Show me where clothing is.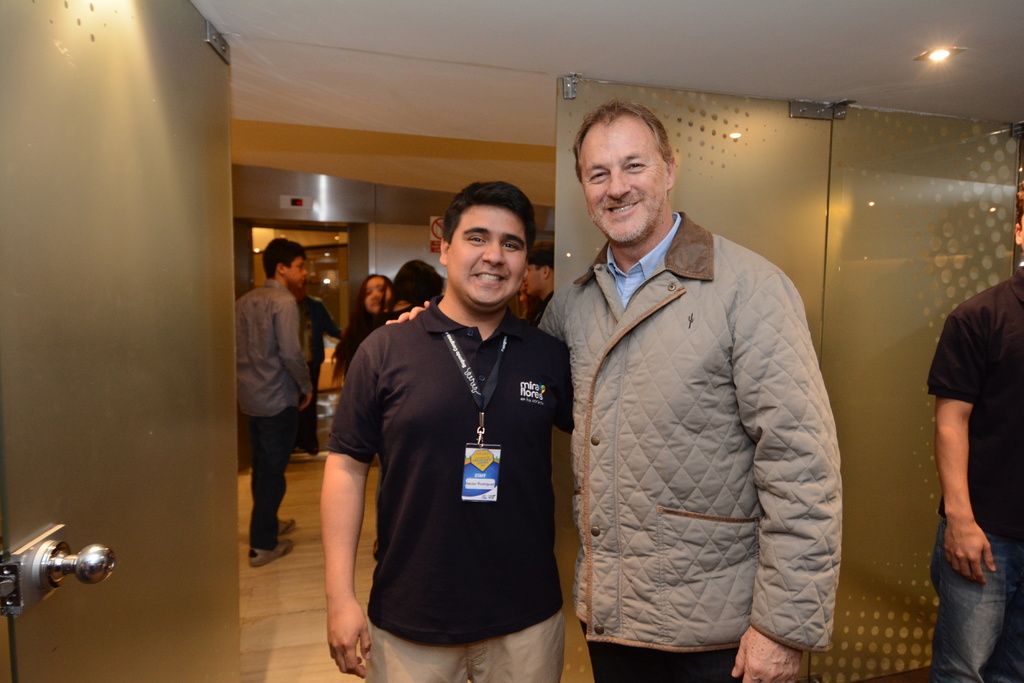
clothing is at [225, 276, 284, 526].
